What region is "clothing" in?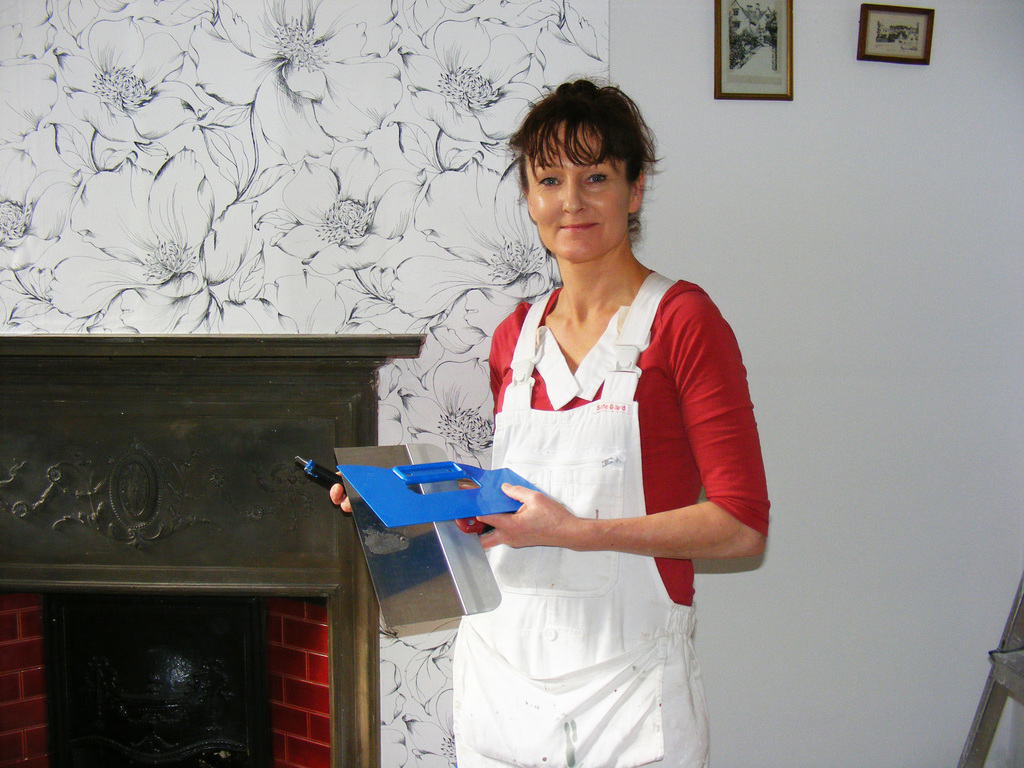
<bbox>419, 242, 751, 709</bbox>.
